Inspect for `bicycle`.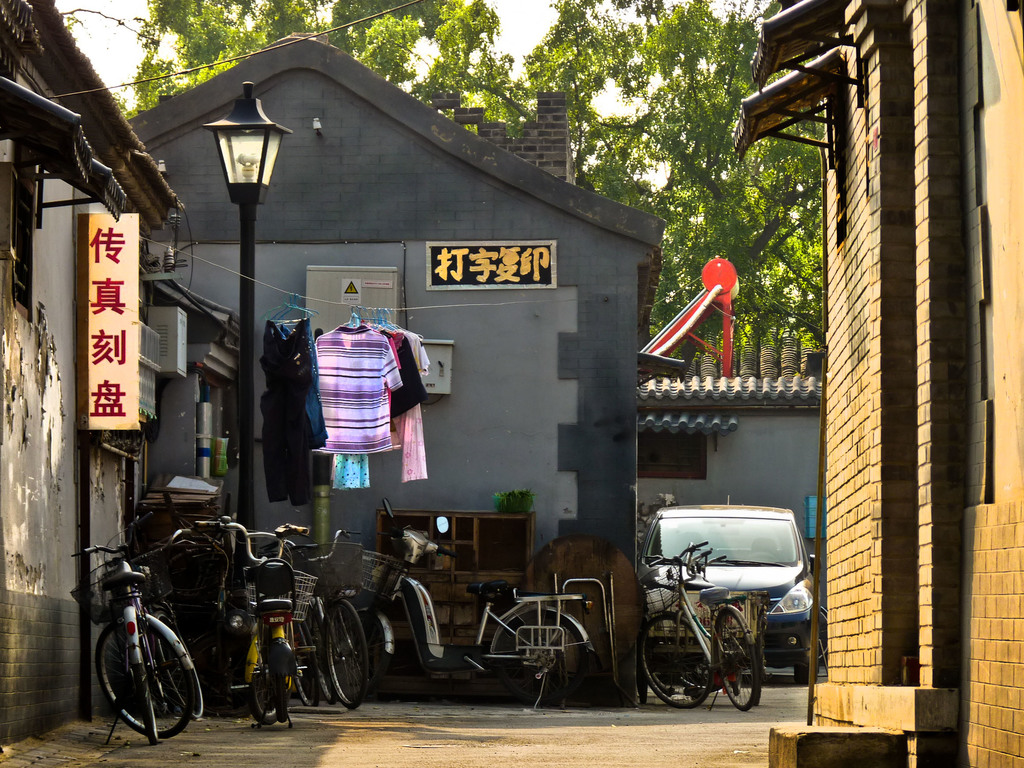
Inspection: rect(643, 548, 765, 701).
